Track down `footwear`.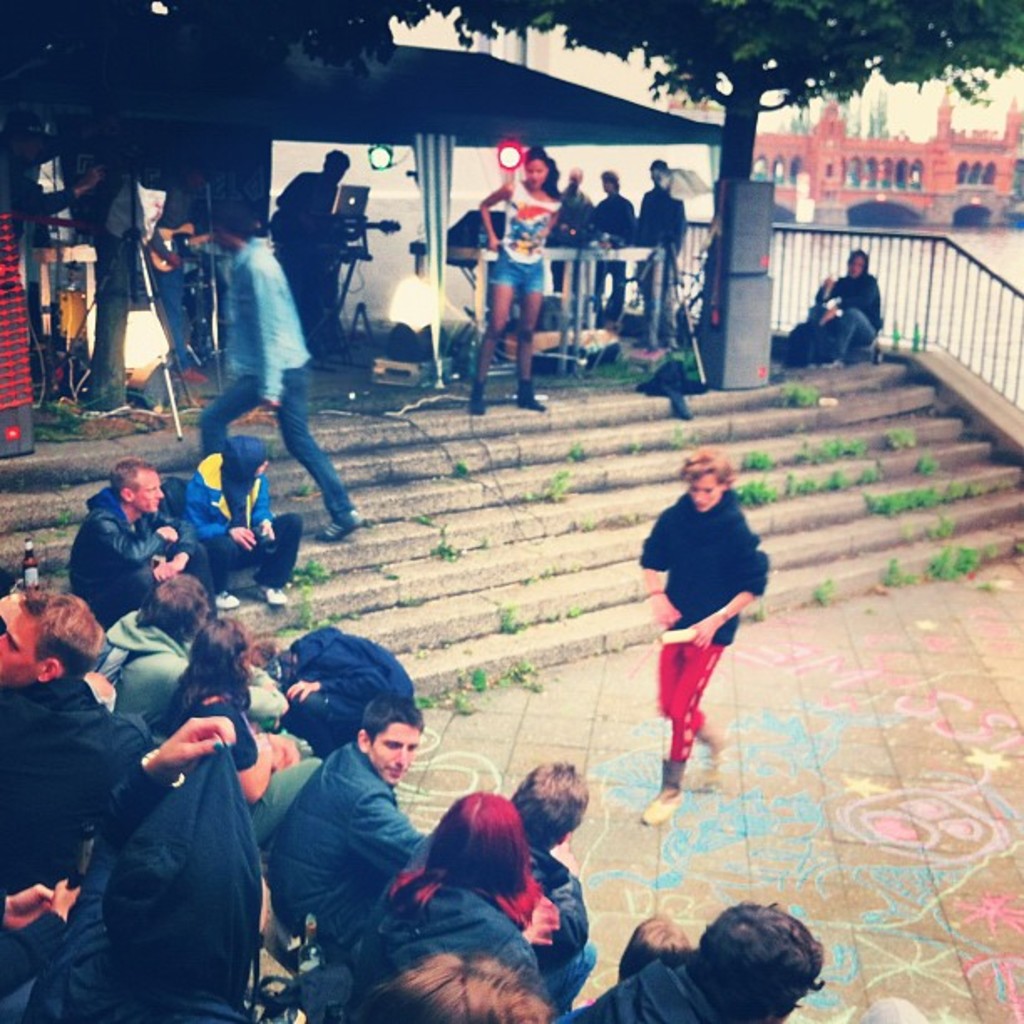
Tracked to (671,387,686,422).
